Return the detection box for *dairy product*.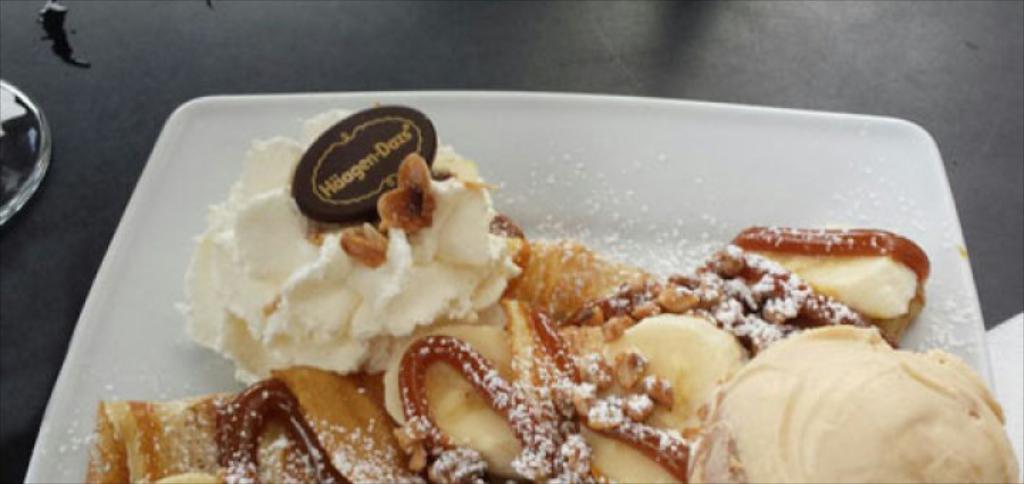
bbox=(674, 344, 1023, 483).
